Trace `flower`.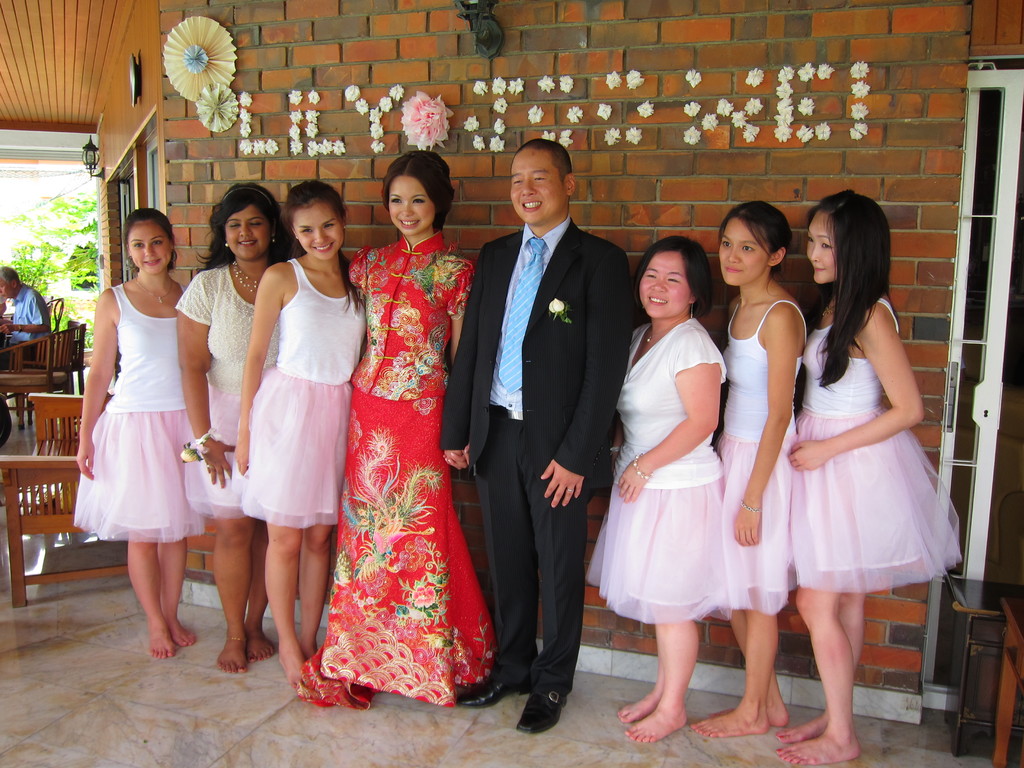
Traced to (x1=308, y1=87, x2=321, y2=106).
